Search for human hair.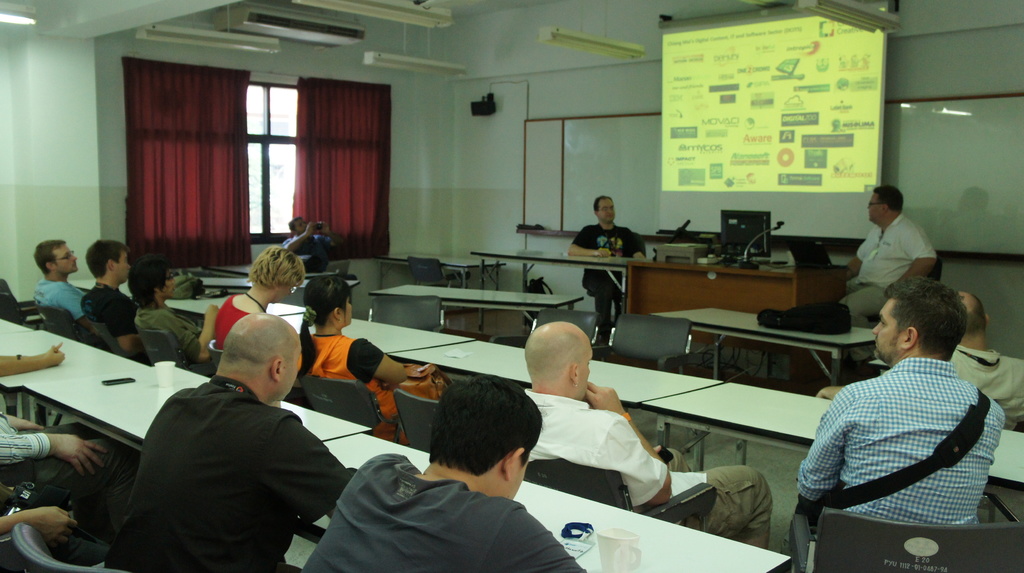
Found at [127, 260, 166, 305].
